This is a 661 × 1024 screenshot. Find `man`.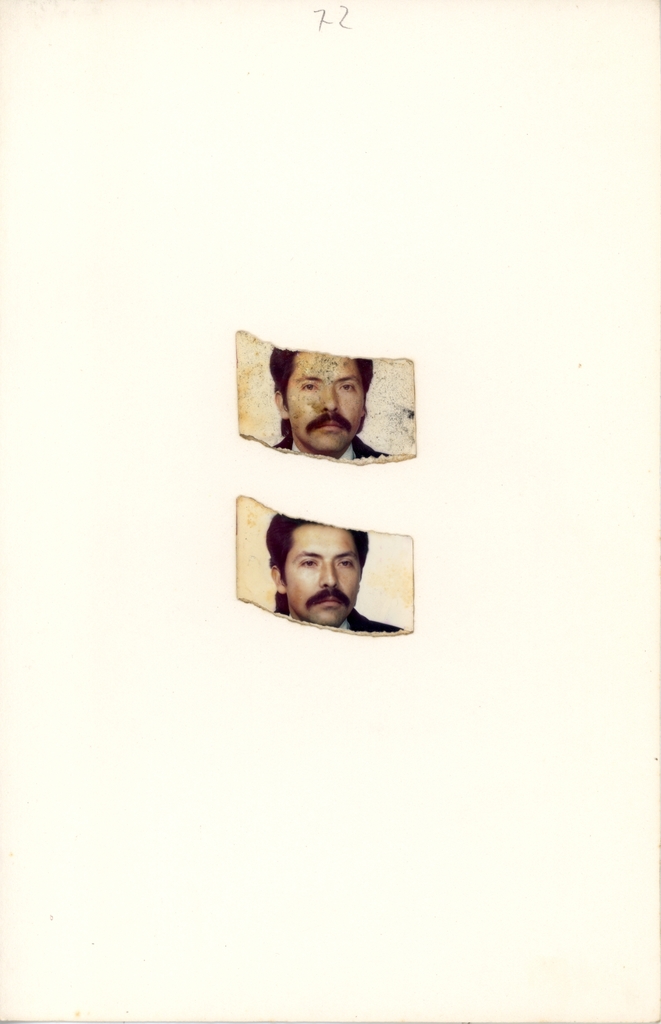
Bounding box: [left=268, top=506, right=404, bottom=632].
